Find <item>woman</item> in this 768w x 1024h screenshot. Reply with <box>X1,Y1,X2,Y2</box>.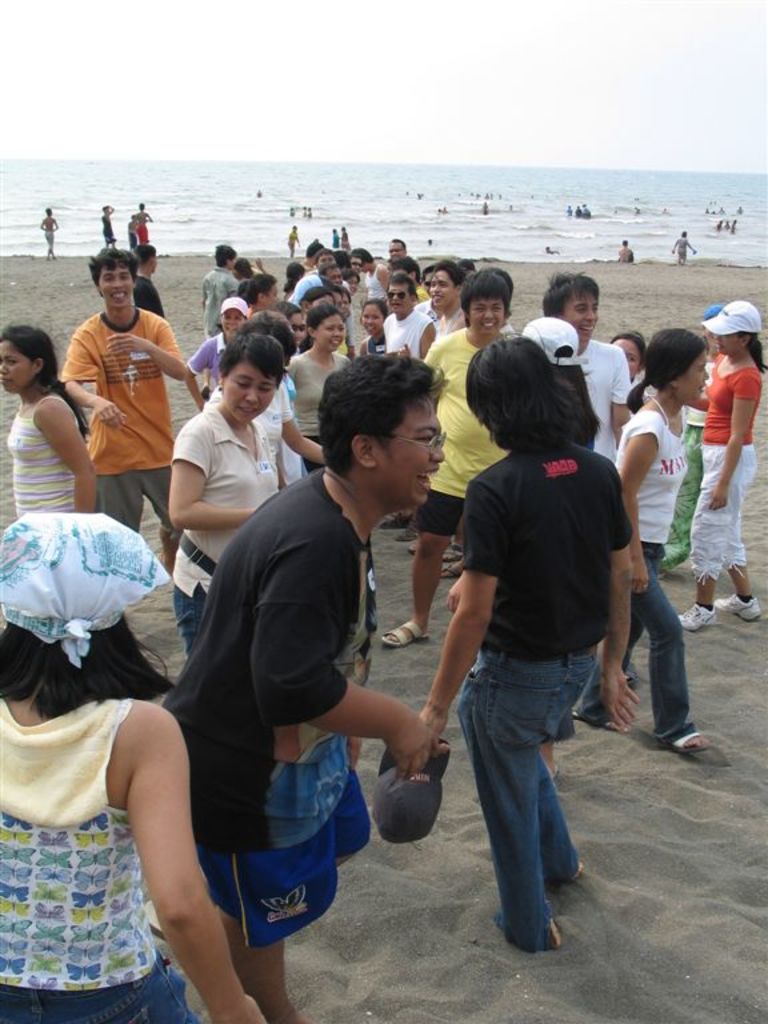
<box>97,200,125,248</box>.
